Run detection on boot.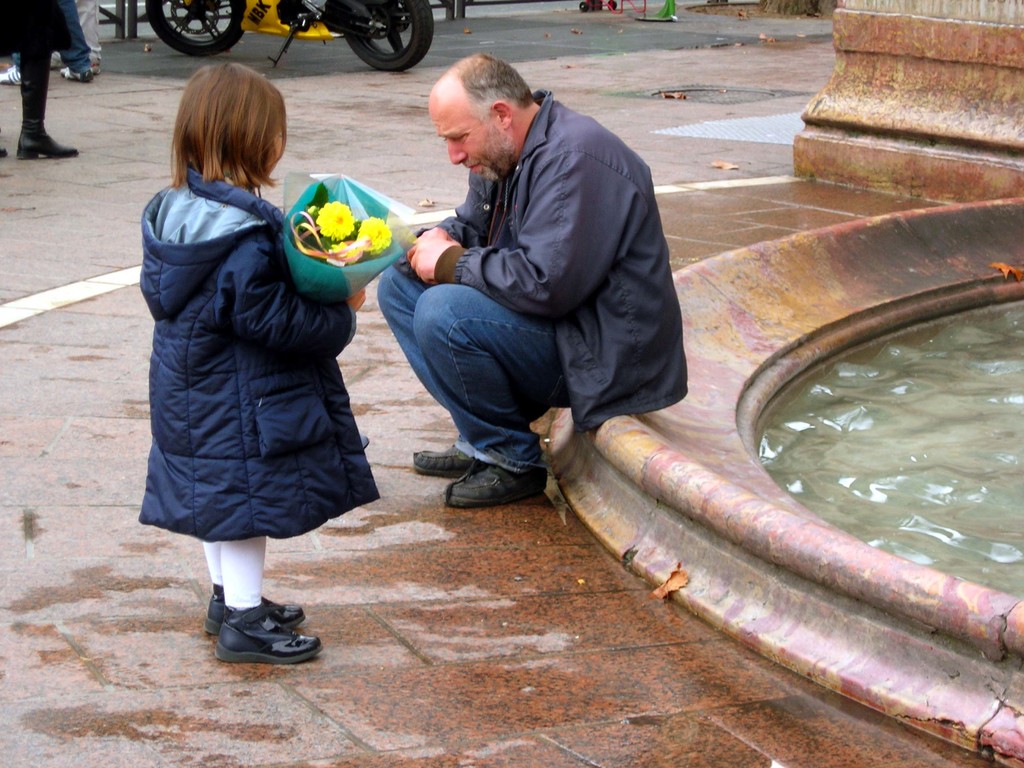
Result: <region>17, 57, 82, 159</region>.
